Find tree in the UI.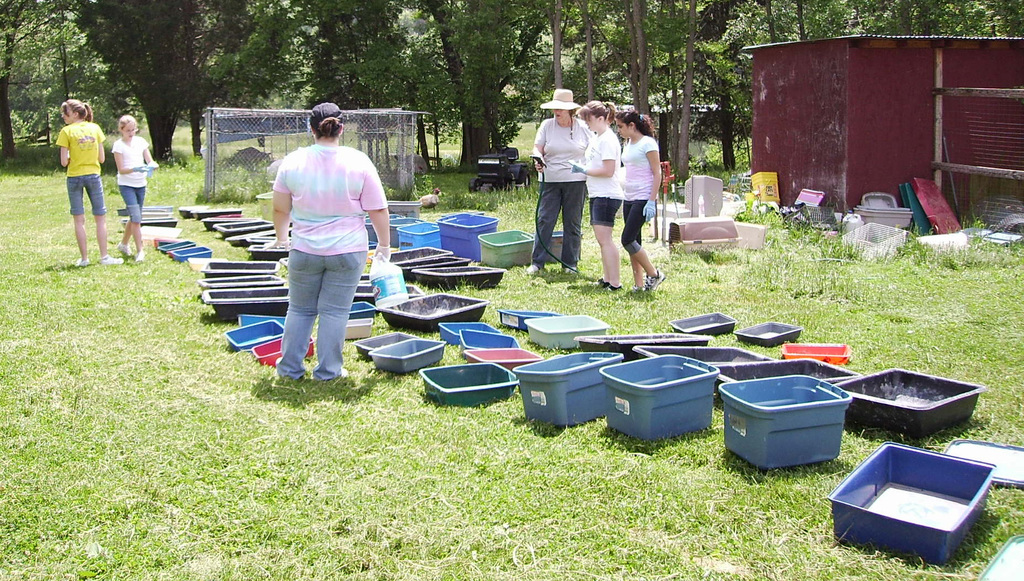
UI element at 26:7:108:145.
